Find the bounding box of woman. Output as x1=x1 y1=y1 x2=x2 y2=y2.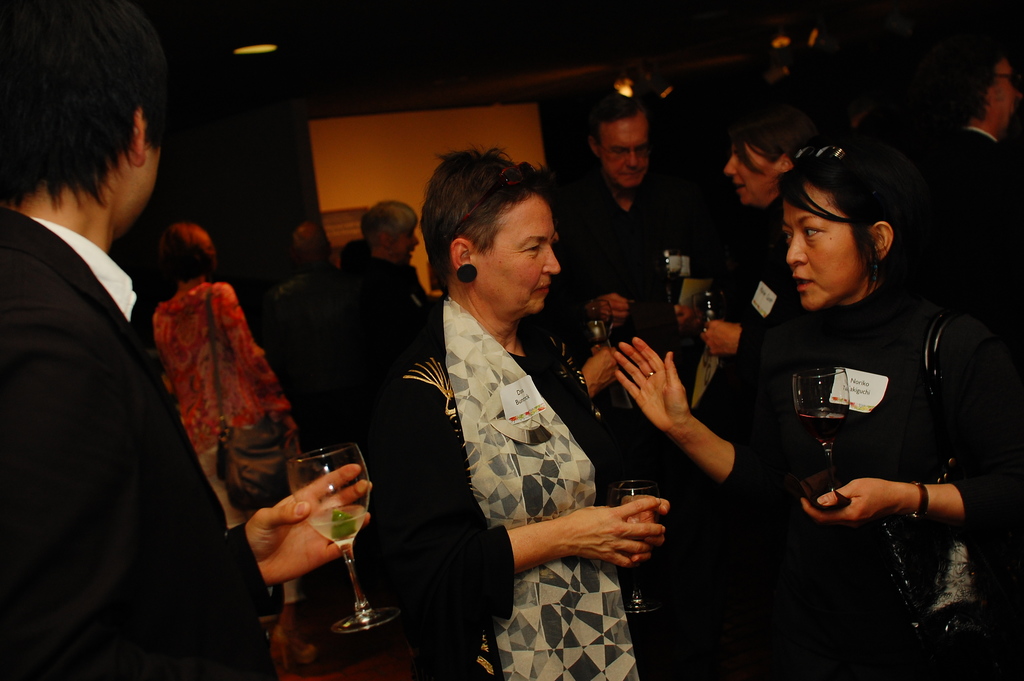
x1=616 y1=142 x2=1007 y2=676.
